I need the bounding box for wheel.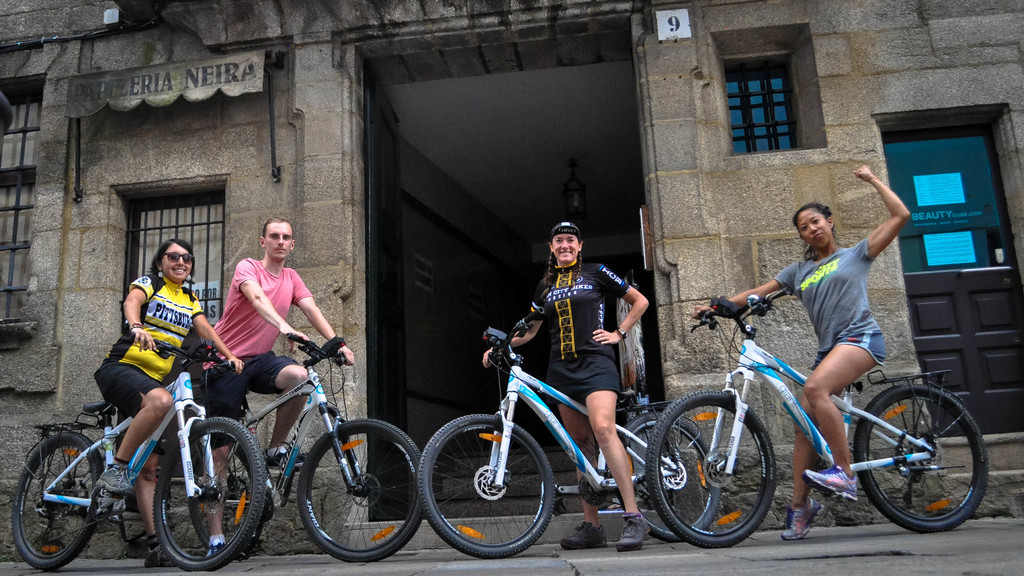
Here it is: [150, 413, 270, 575].
